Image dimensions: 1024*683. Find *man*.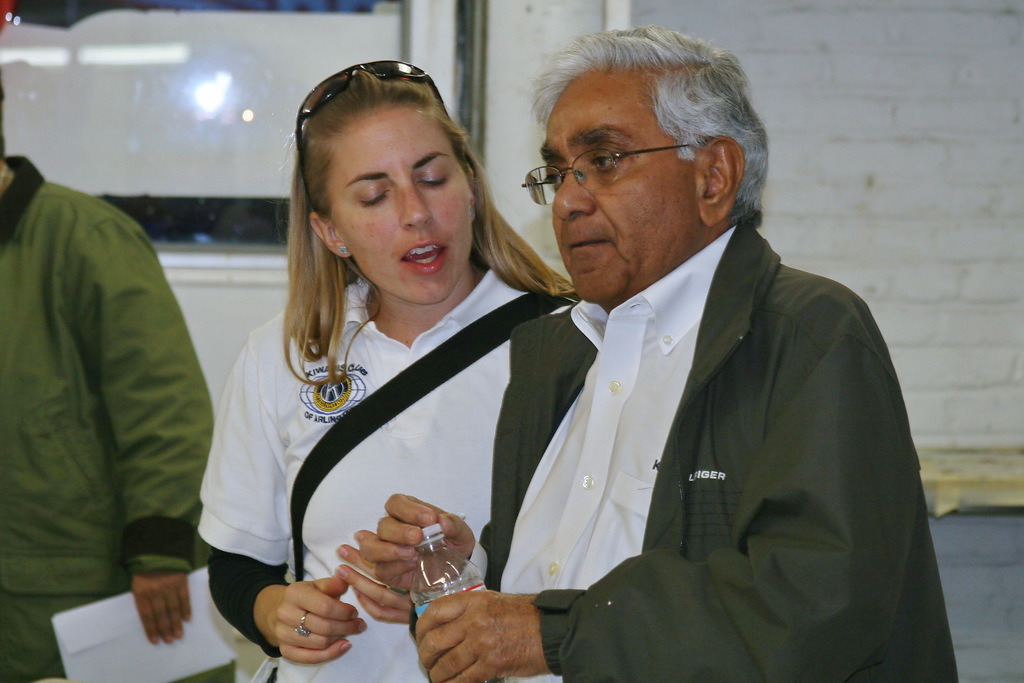
locate(362, 19, 962, 682).
